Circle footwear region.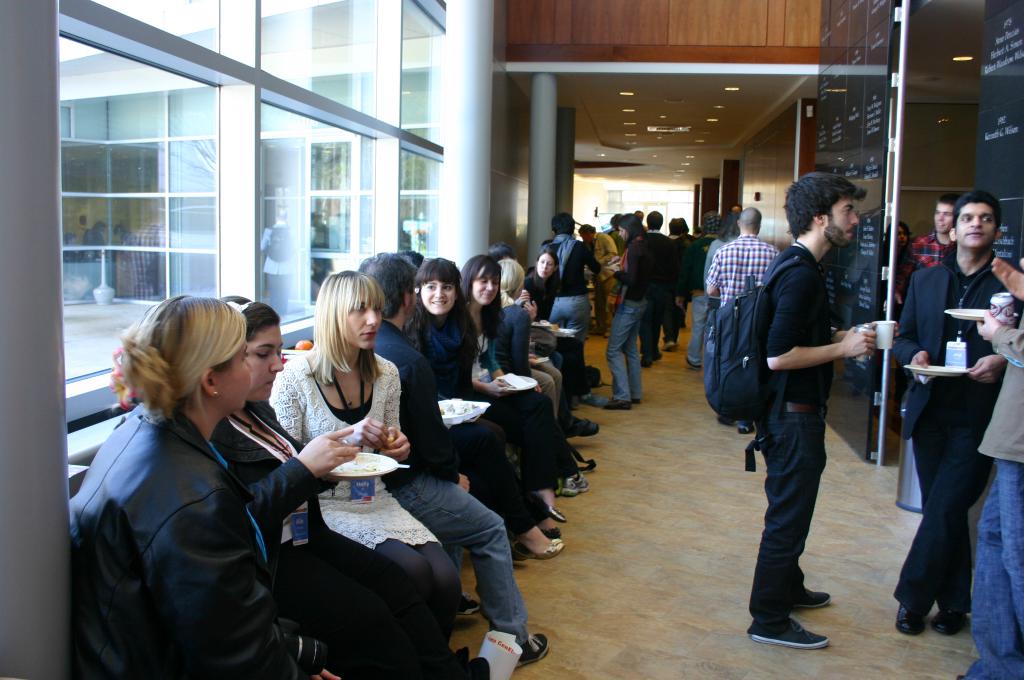
Region: detection(927, 603, 966, 635).
